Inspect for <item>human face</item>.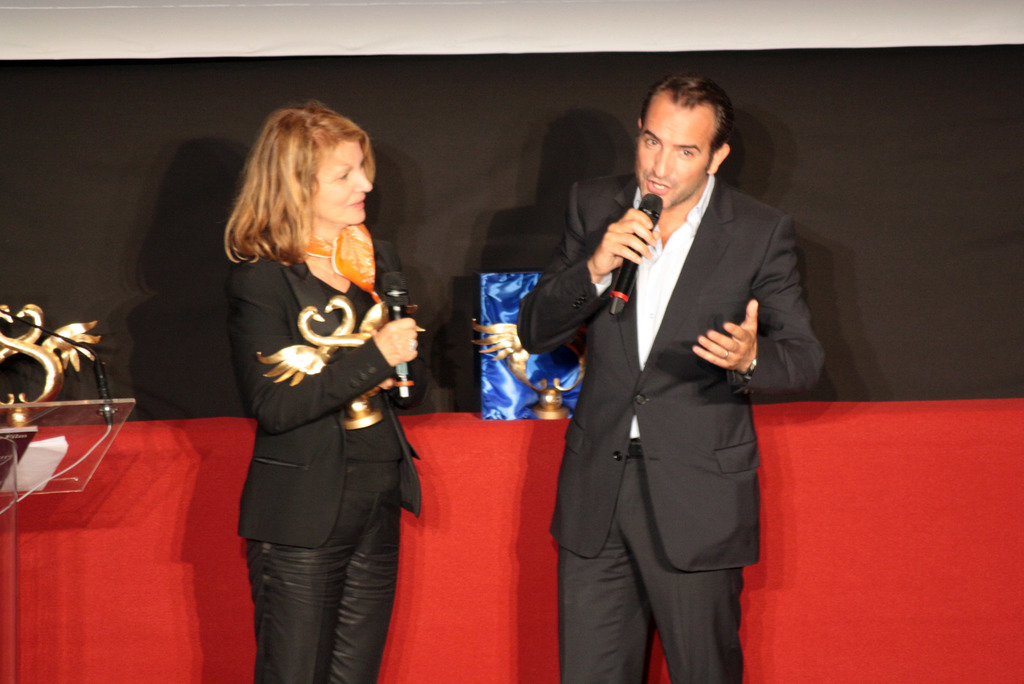
Inspection: 312:141:373:222.
